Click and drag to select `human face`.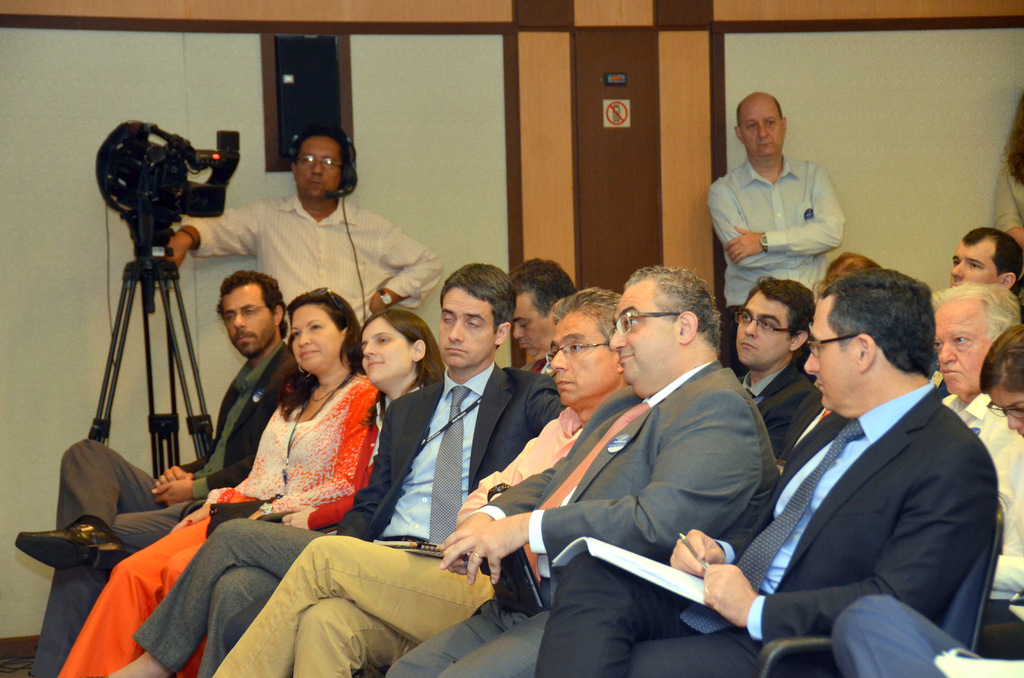
Selection: bbox=(292, 300, 343, 371).
